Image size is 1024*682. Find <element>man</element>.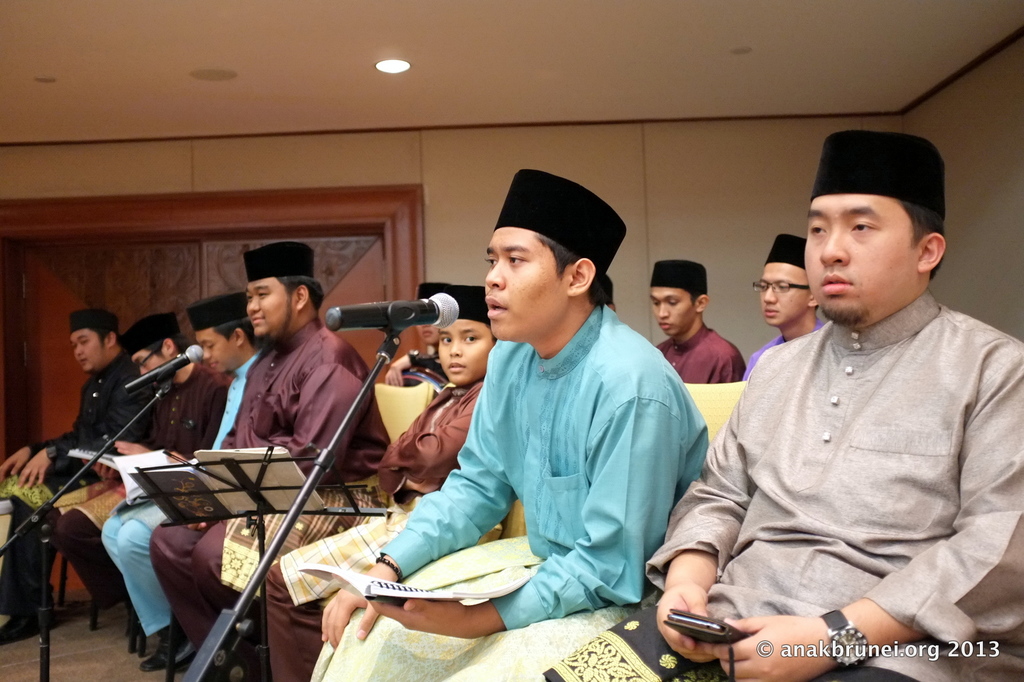
<bbox>158, 264, 392, 664</bbox>.
